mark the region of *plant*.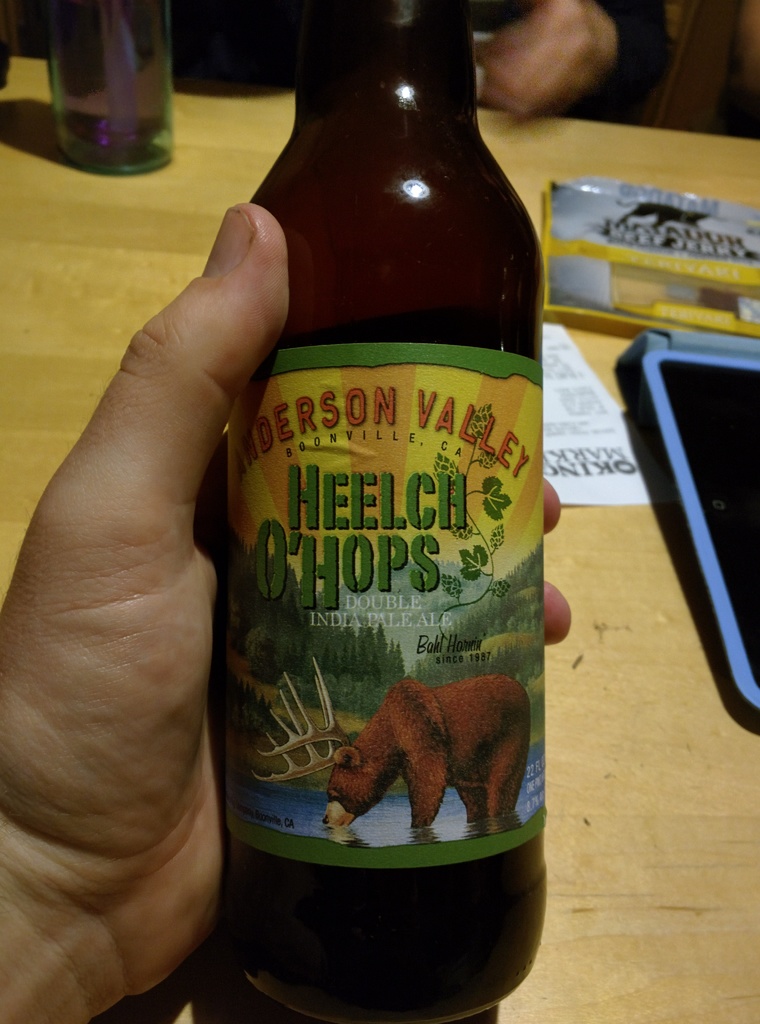
Region: rect(216, 673, 302, 743).
